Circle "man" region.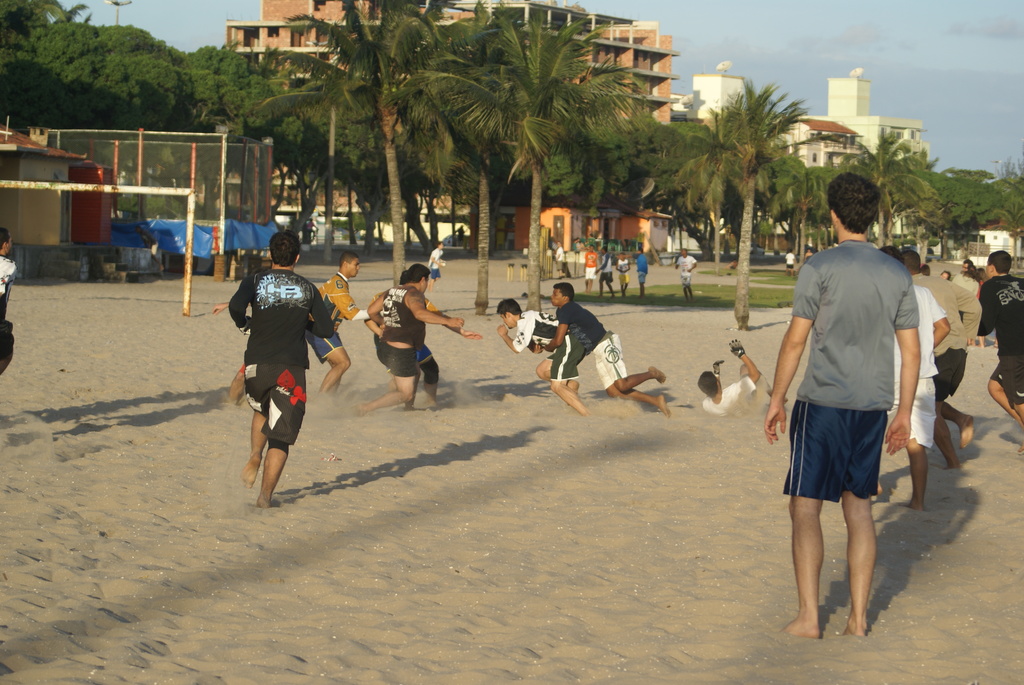
Region: box=[902, 249, 978, 468].
